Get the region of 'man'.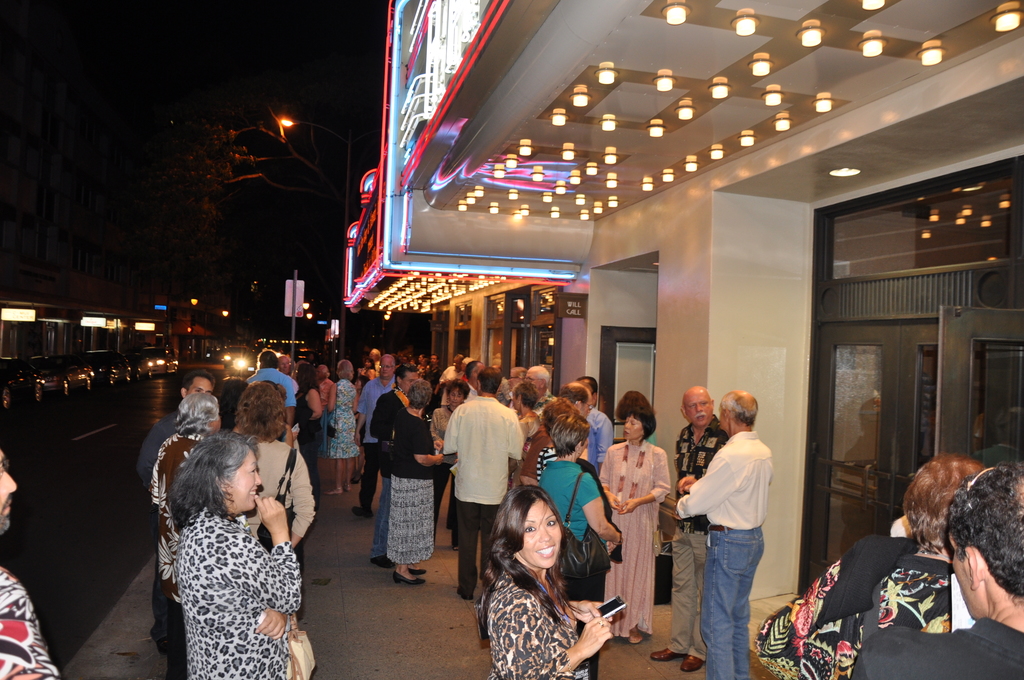
box=[576, 376, 612, 476].
